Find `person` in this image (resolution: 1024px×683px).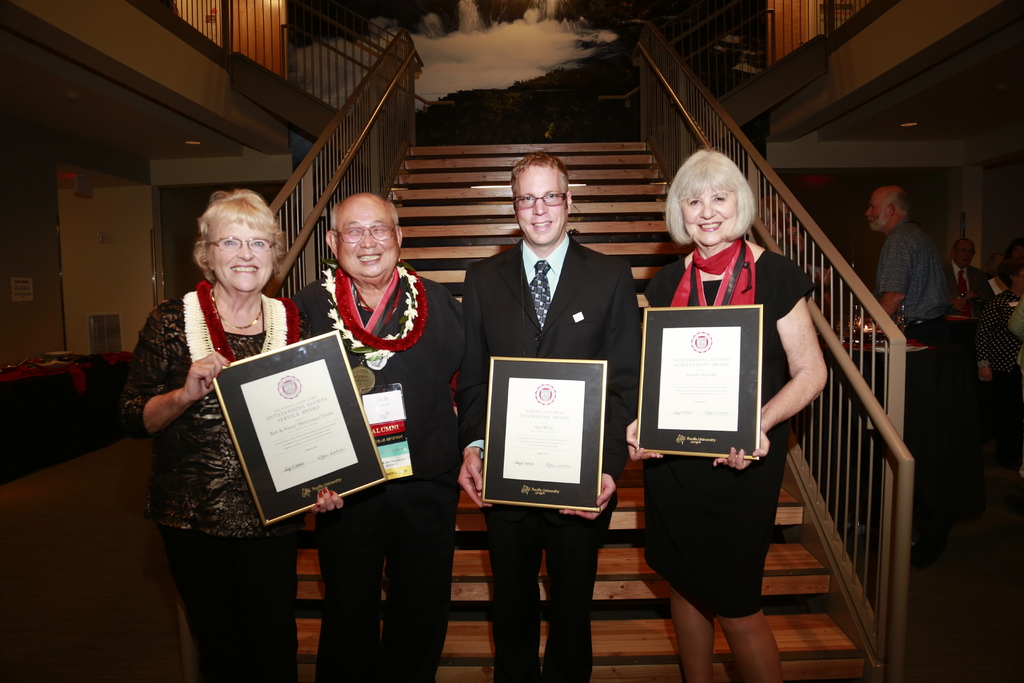
<region>939, 239, 991, 363</region>.
